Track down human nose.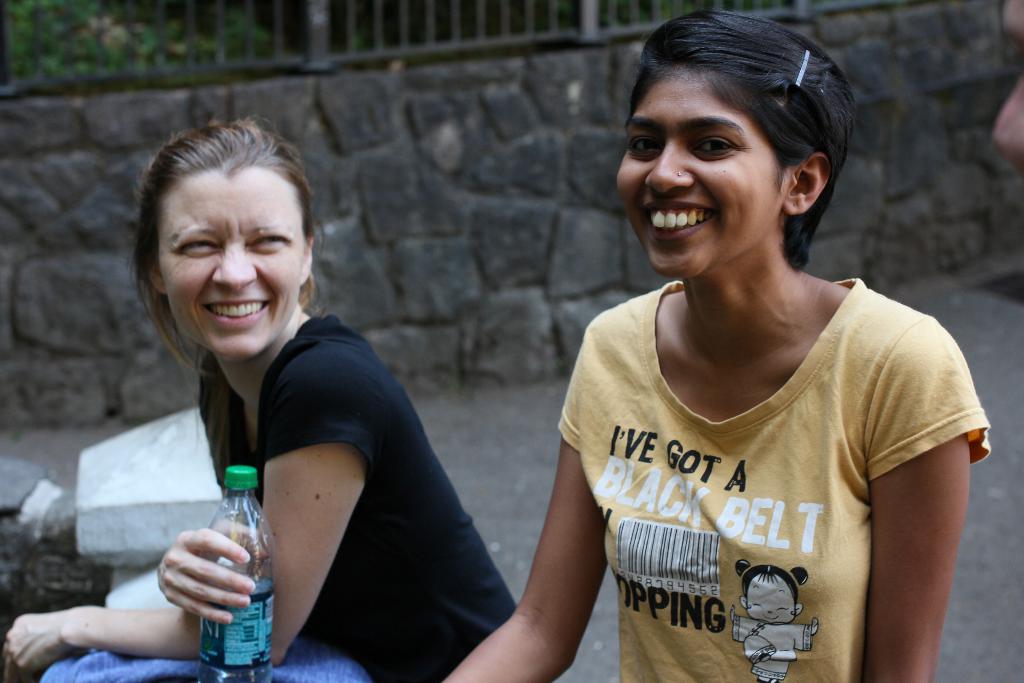
Tracked to [x1=212, y1=237, x2=255, y2=292].
